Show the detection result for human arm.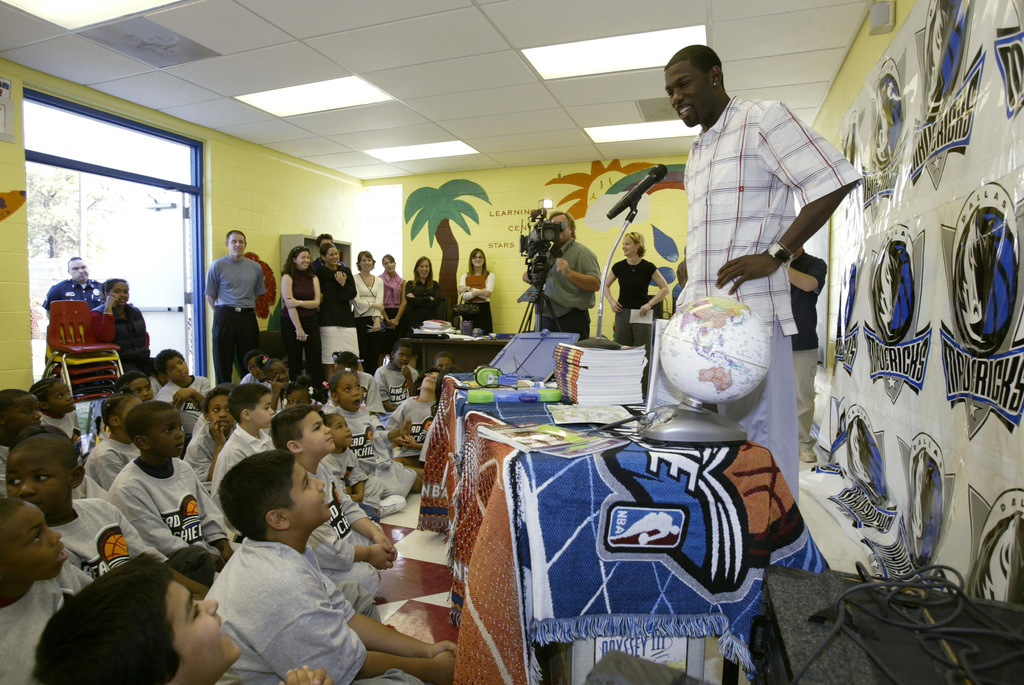
<bbox>379, 400, 421, 443</bbox>.
